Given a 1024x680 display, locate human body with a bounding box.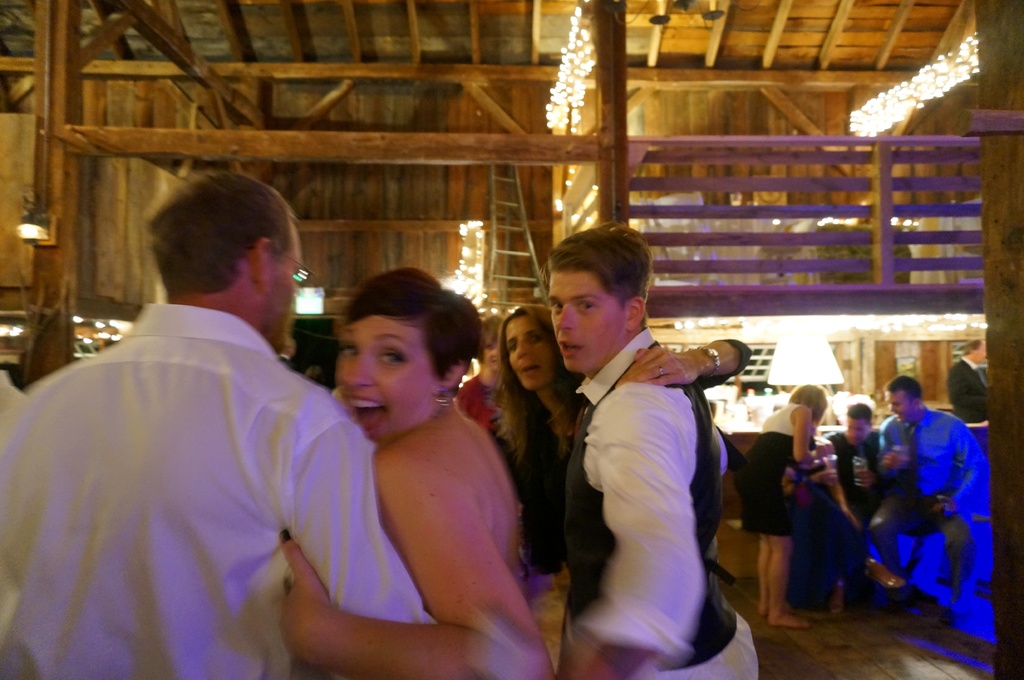
Located: 287, 404, 561, 679.
